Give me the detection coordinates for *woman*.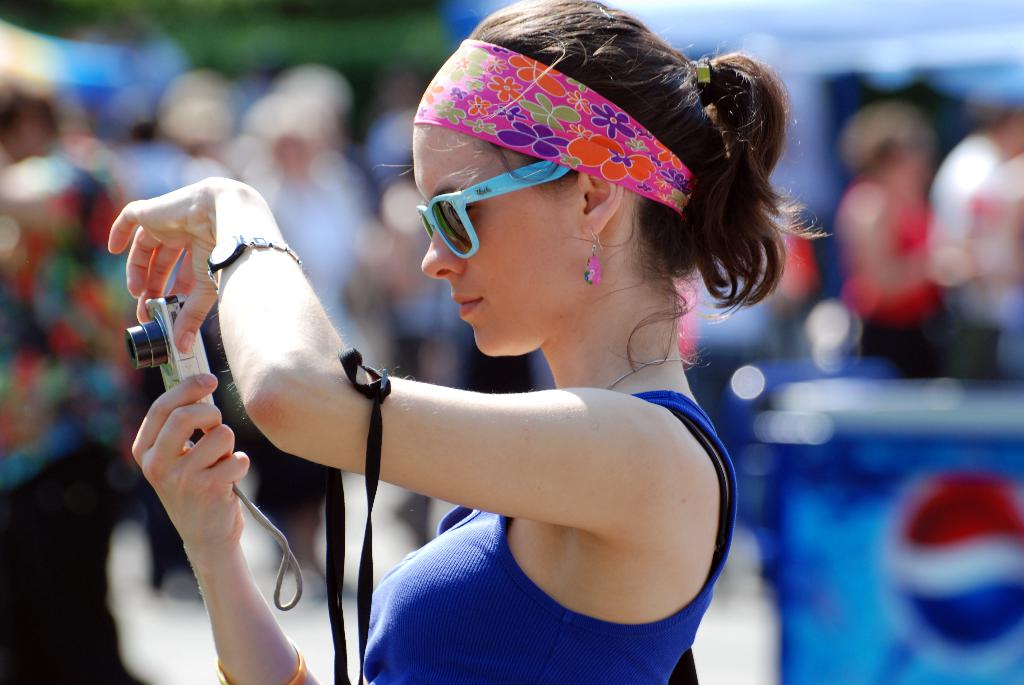
box=[828, 102, 970, 393].
